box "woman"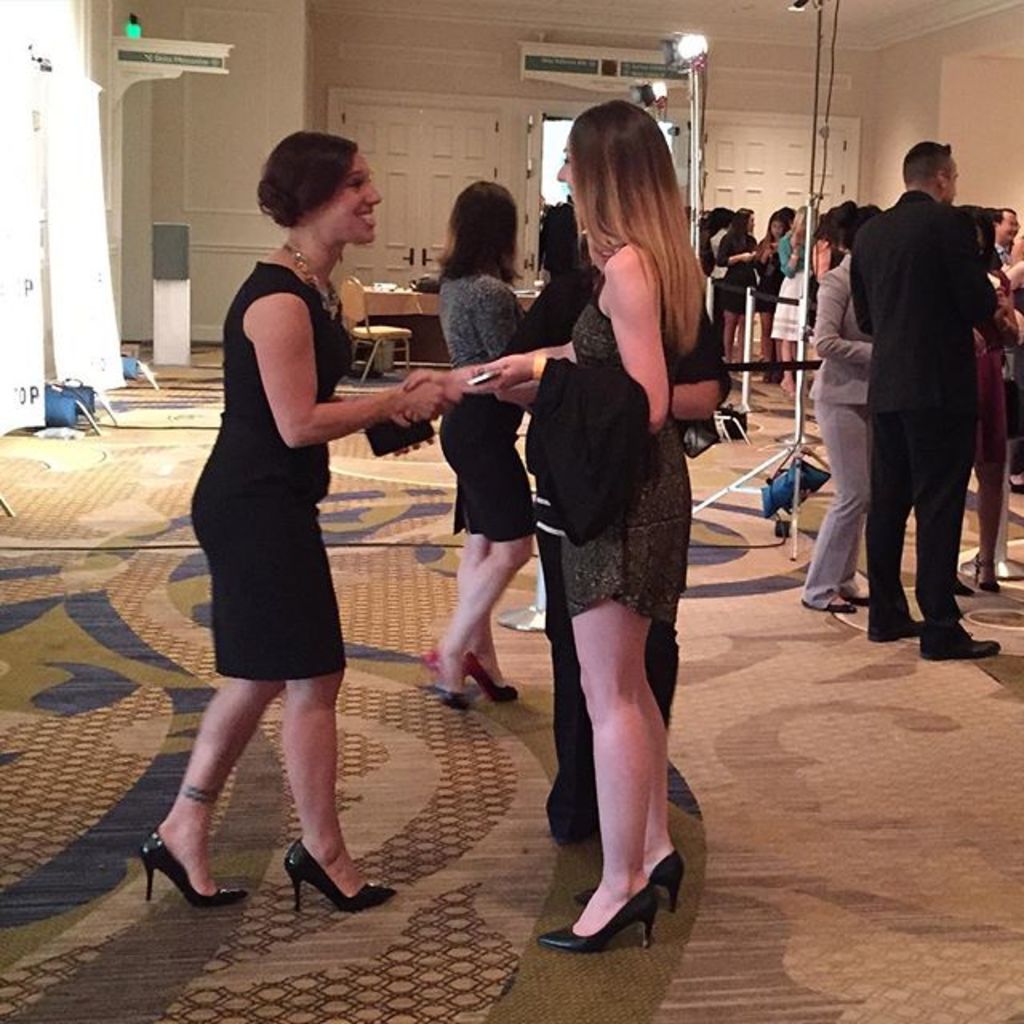
box(768, 205, 816, 390)
